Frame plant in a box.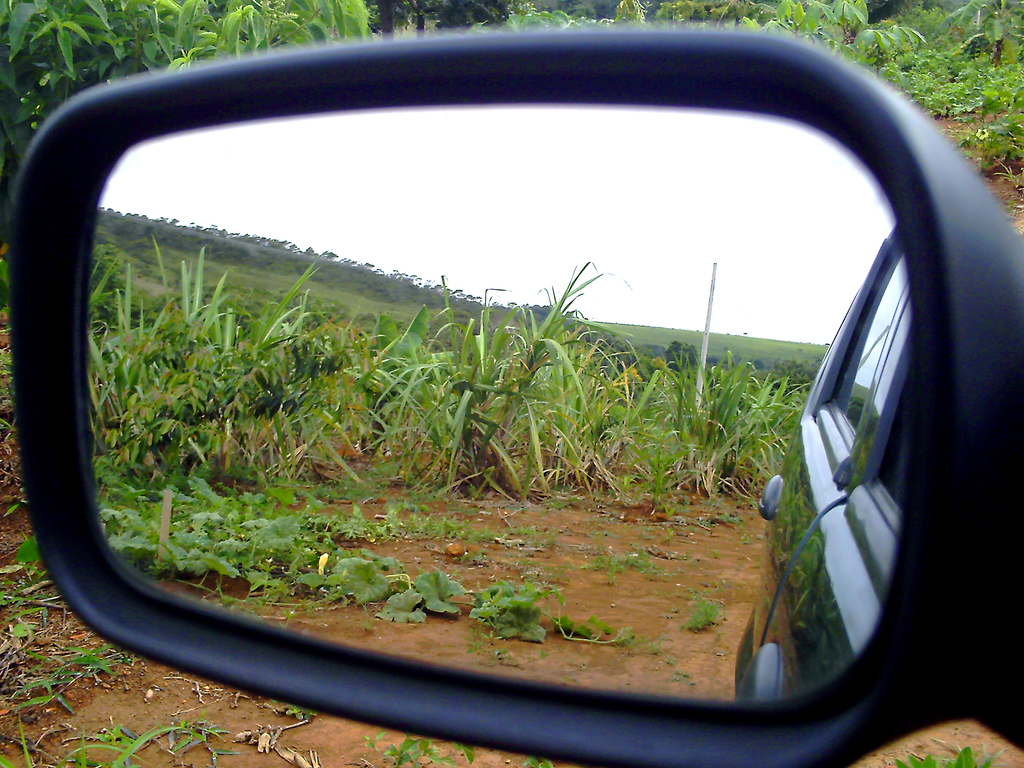
{"x1": 501, "y1": 753, "x2": 558, "y2": 767}.
